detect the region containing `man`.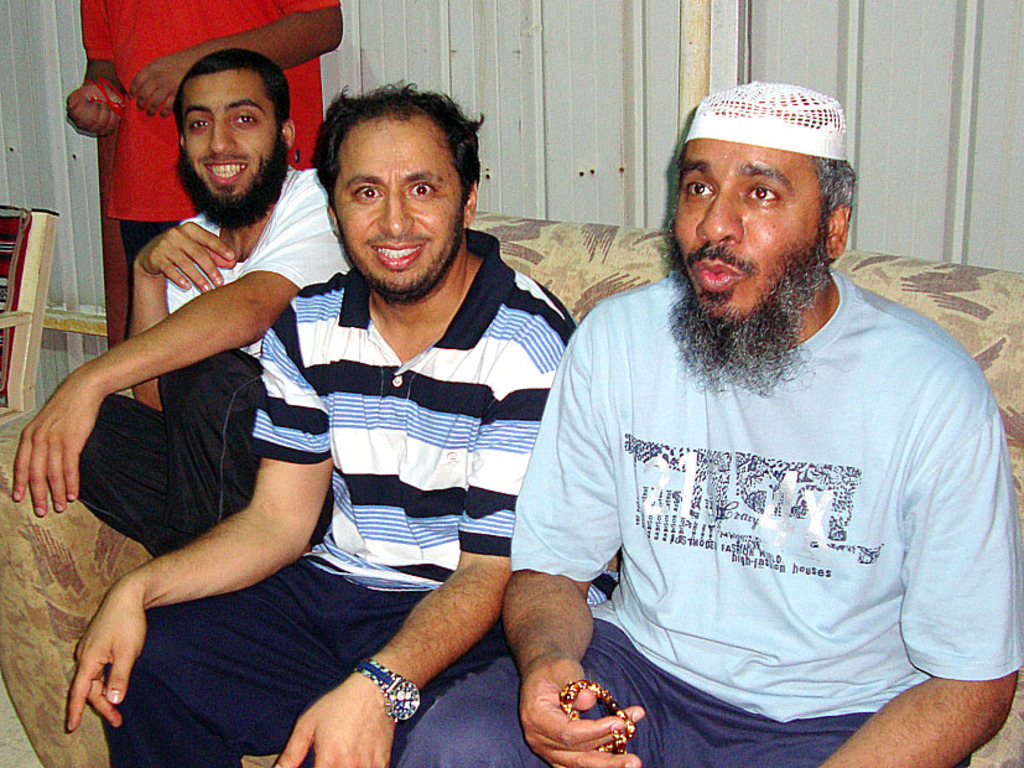
[406,78,987,767].
